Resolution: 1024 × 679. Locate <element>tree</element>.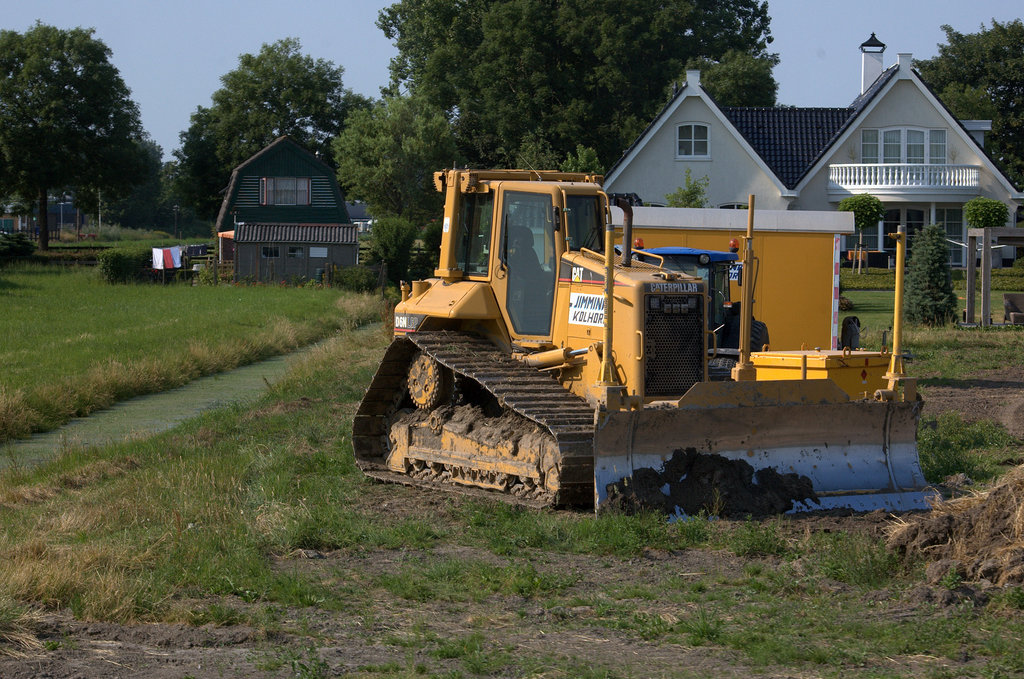
pyautogui.locateOnScreen(328, 88, 484, 245).
